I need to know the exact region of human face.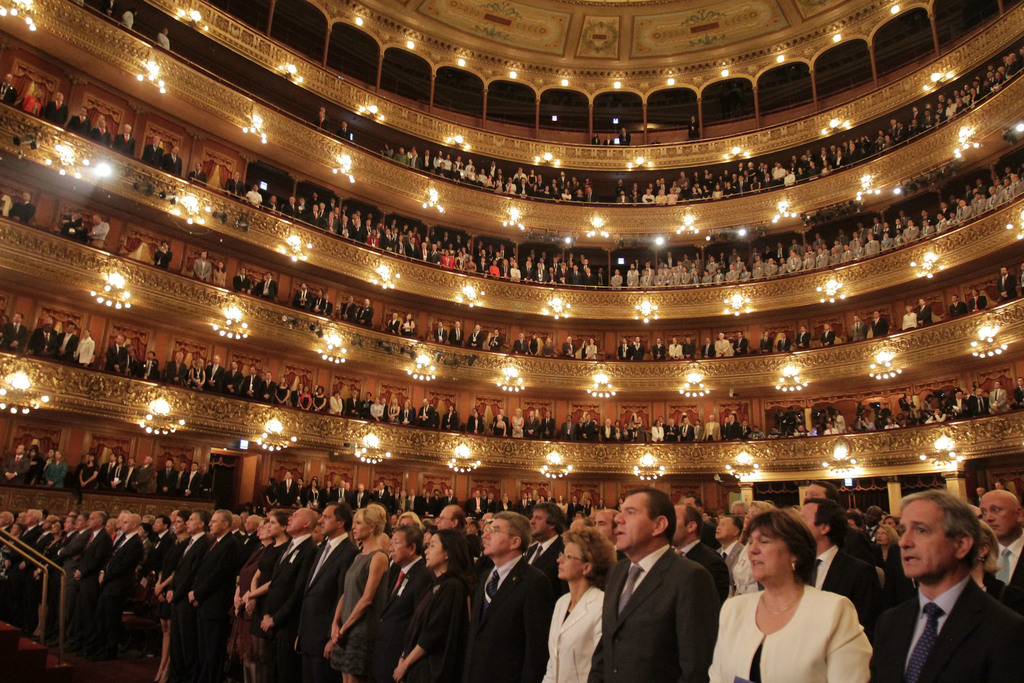
Region: bbox=(116, 455, 121, 462).
